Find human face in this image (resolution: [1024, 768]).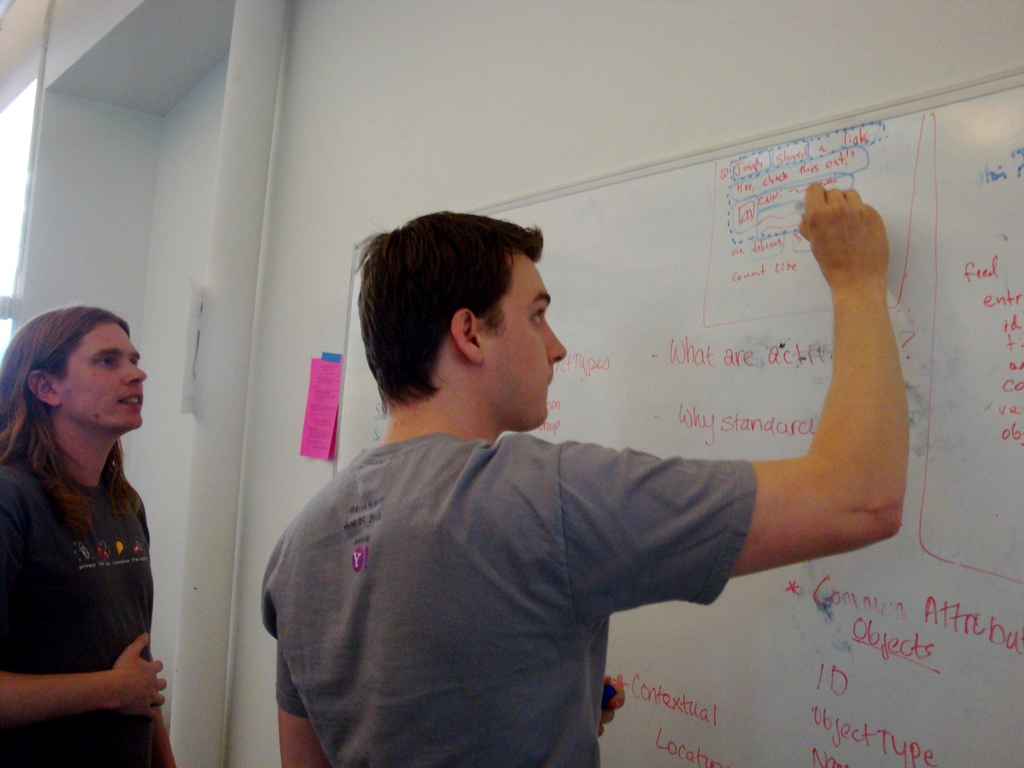
[left=479, top=259, right=568, bottom=431].
